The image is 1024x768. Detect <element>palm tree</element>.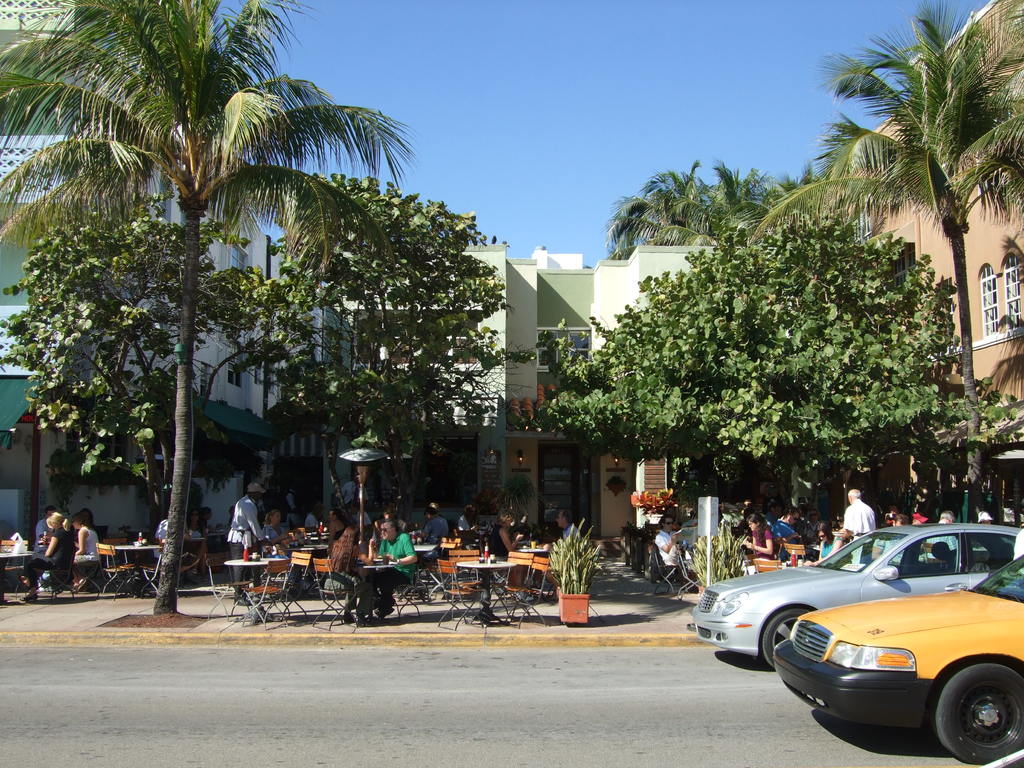
Detection: (748, 0, 1023, 441).
